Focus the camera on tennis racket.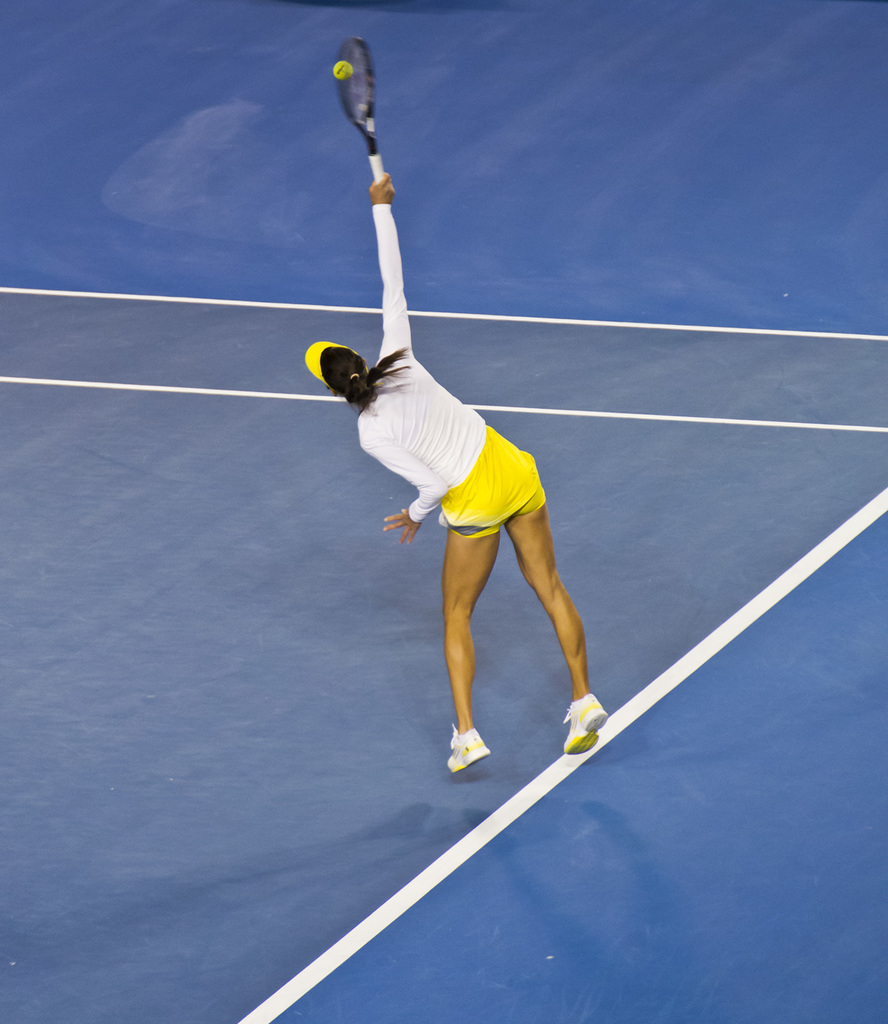
Focus region: x1=332 y1=35 x2=384 y2=185.
